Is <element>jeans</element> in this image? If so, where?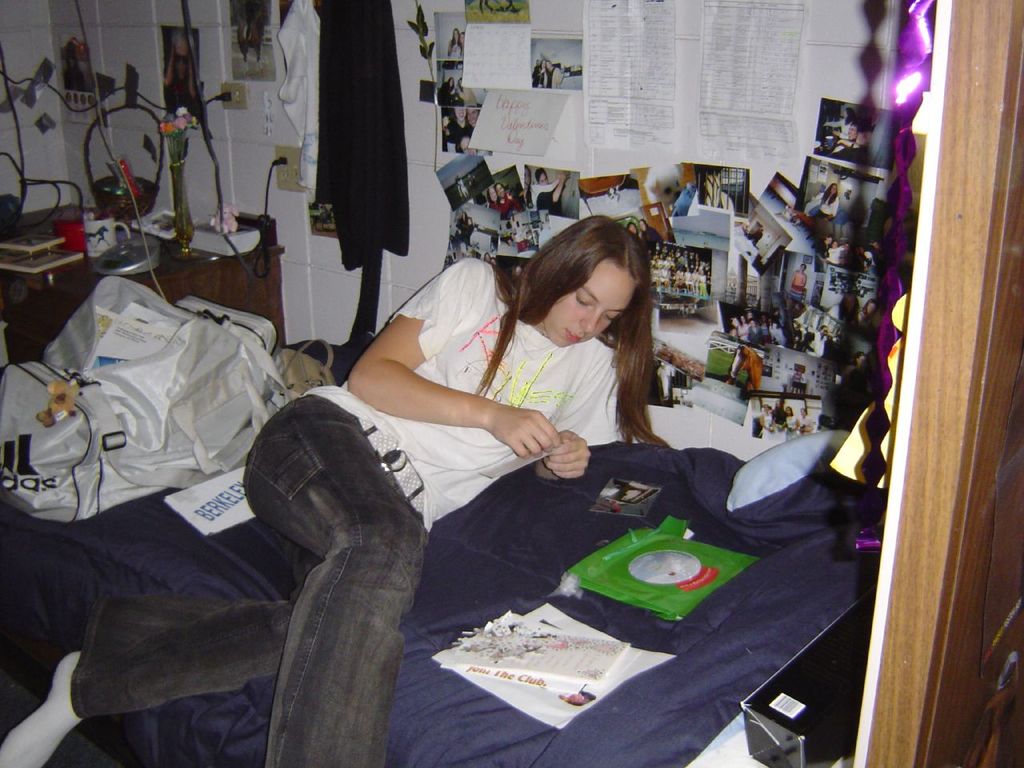
Yes, at (left=69, top=394, right=430, bottom=767).
